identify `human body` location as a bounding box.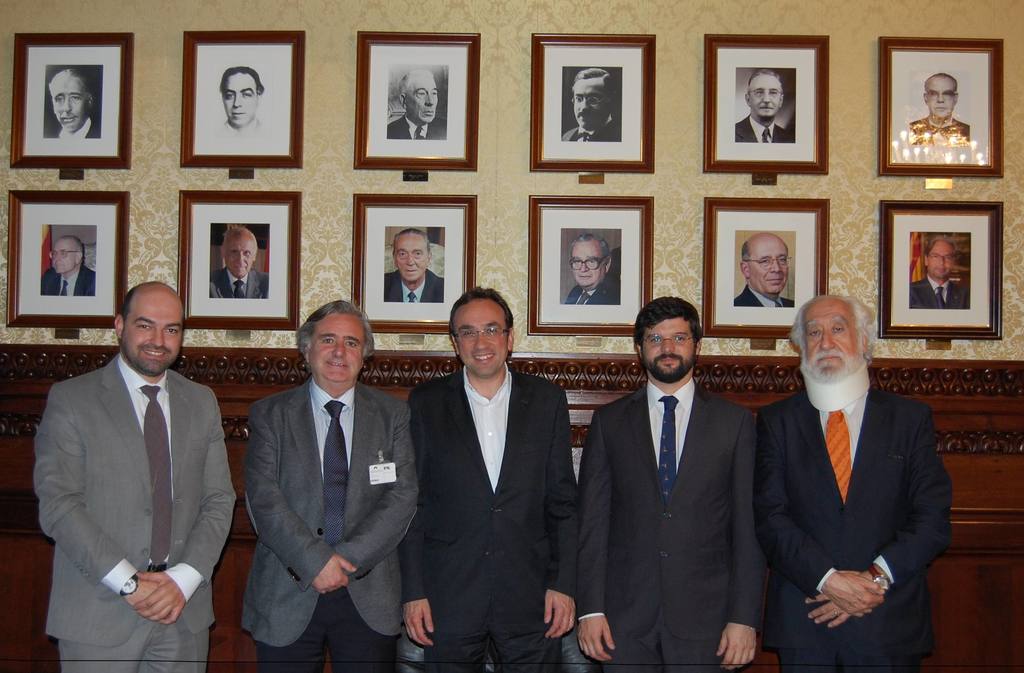
select_region(561, 67, 625, 145).
